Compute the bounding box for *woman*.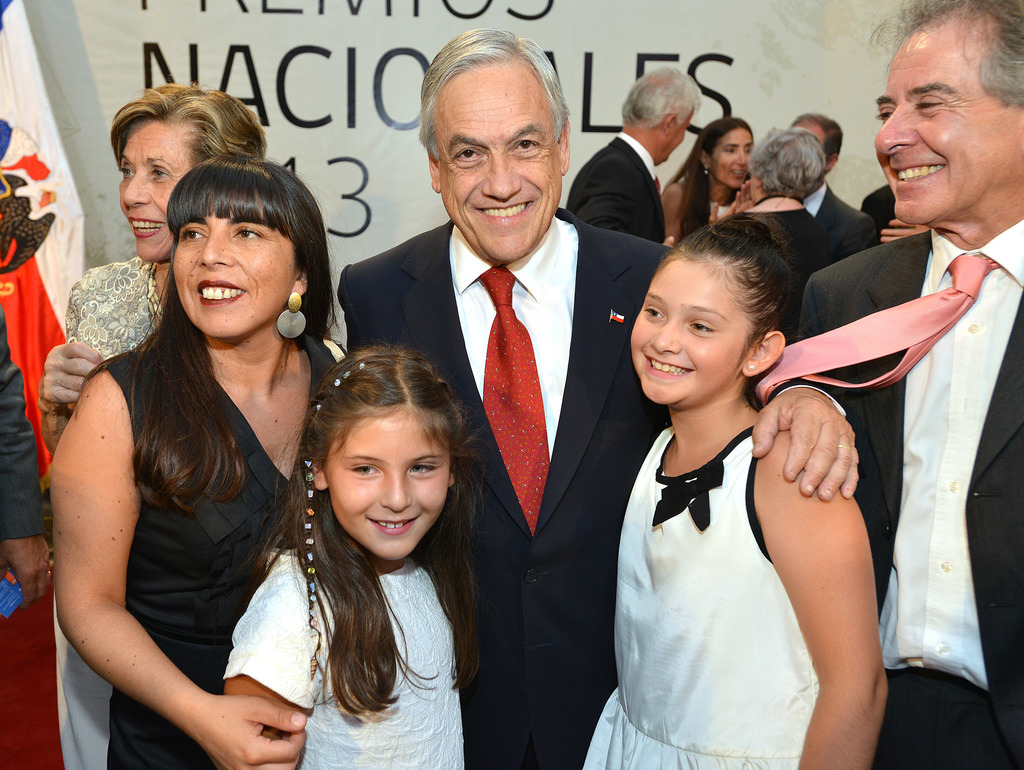
{"left": 663, "top": 119, "right": 753, "bottom": 248}.
